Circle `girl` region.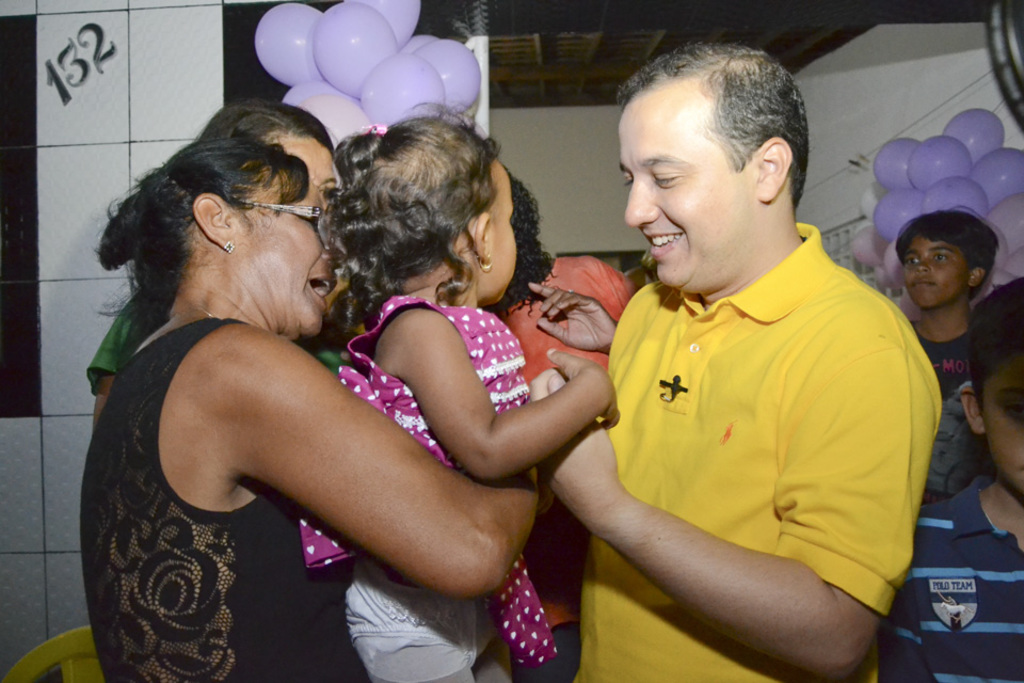
Region: [left=300, top=99, right=621, bottom=682].
